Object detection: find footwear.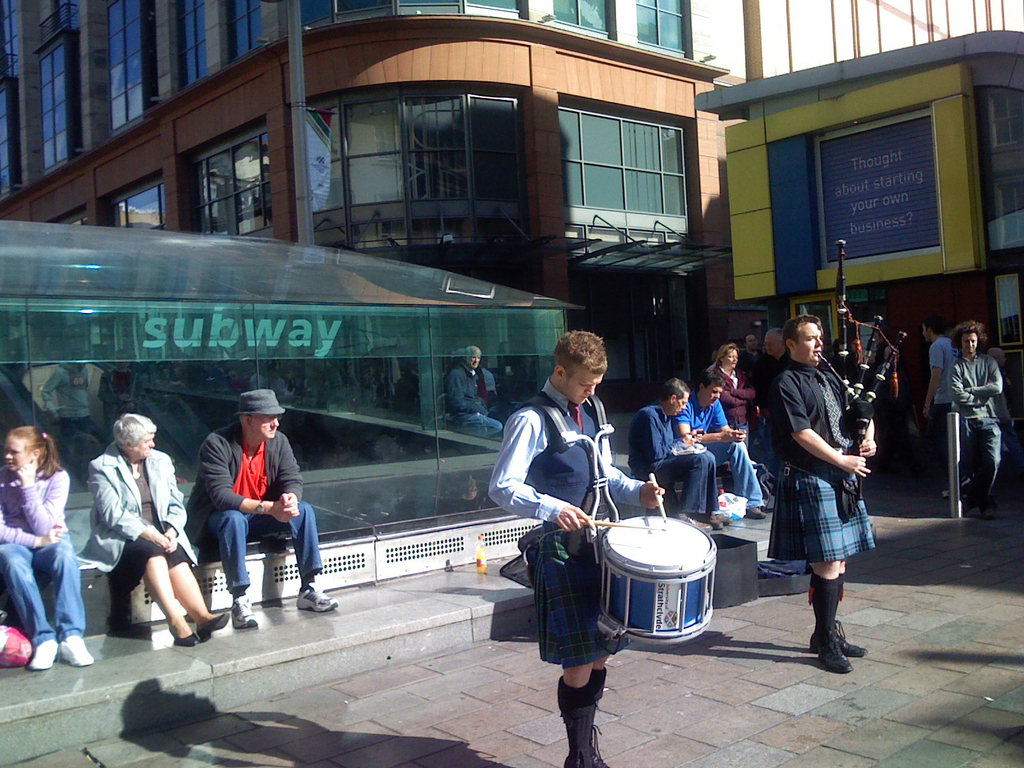
295/593/339/621.
